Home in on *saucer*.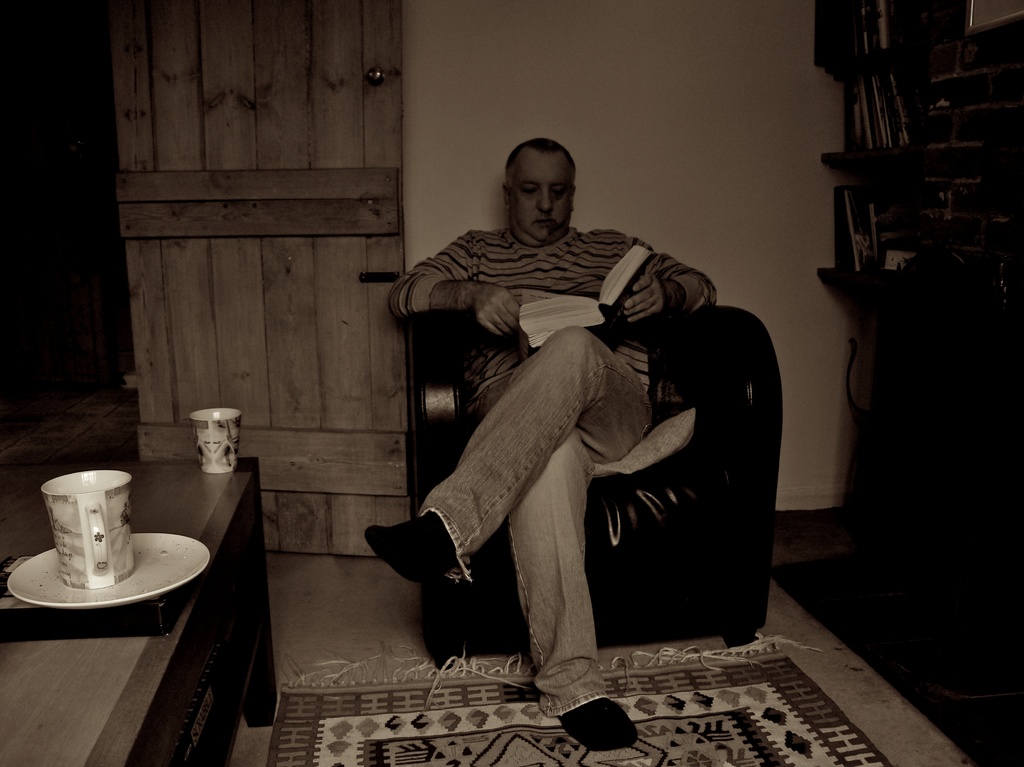
Homed in at bbox(5, 532, 211, 609).
